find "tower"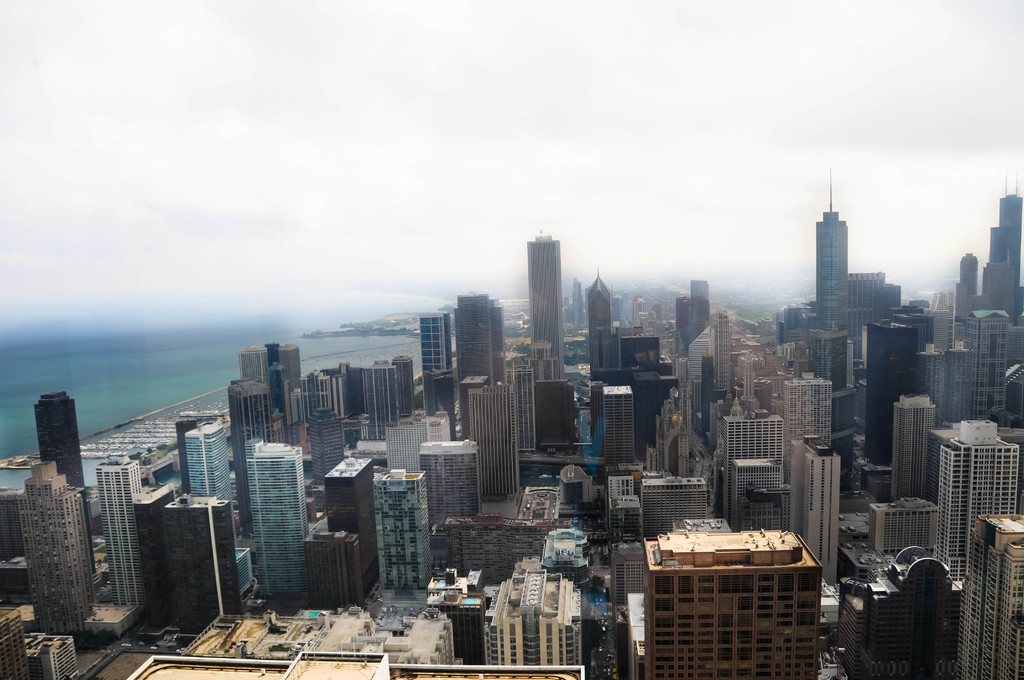
select_region(605, 386, 635, 475)
